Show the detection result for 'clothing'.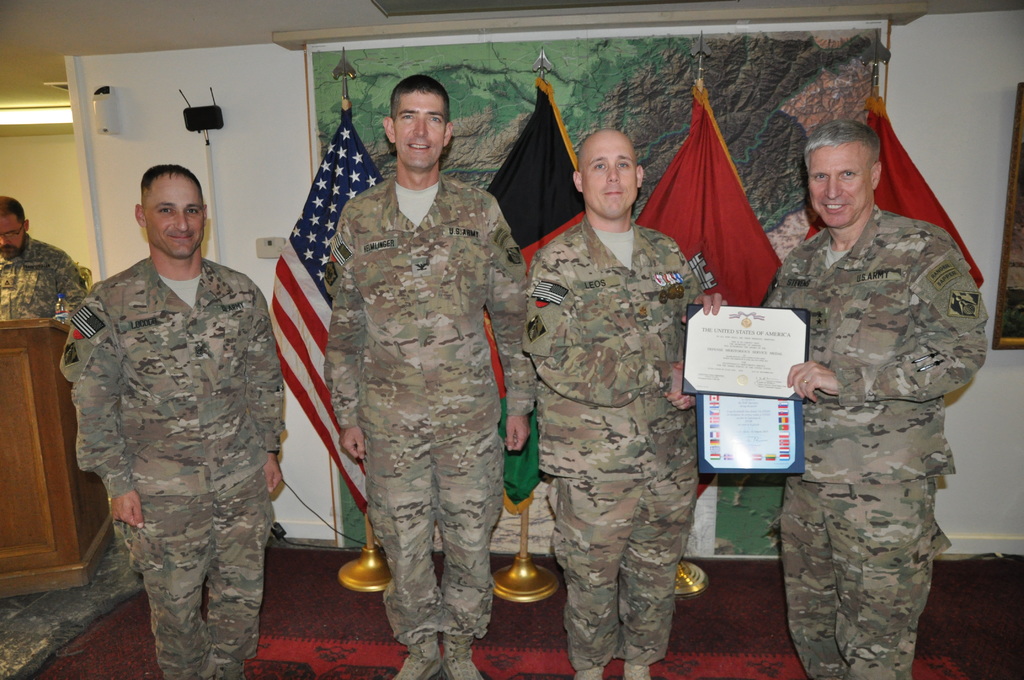
764/200/990/679.
